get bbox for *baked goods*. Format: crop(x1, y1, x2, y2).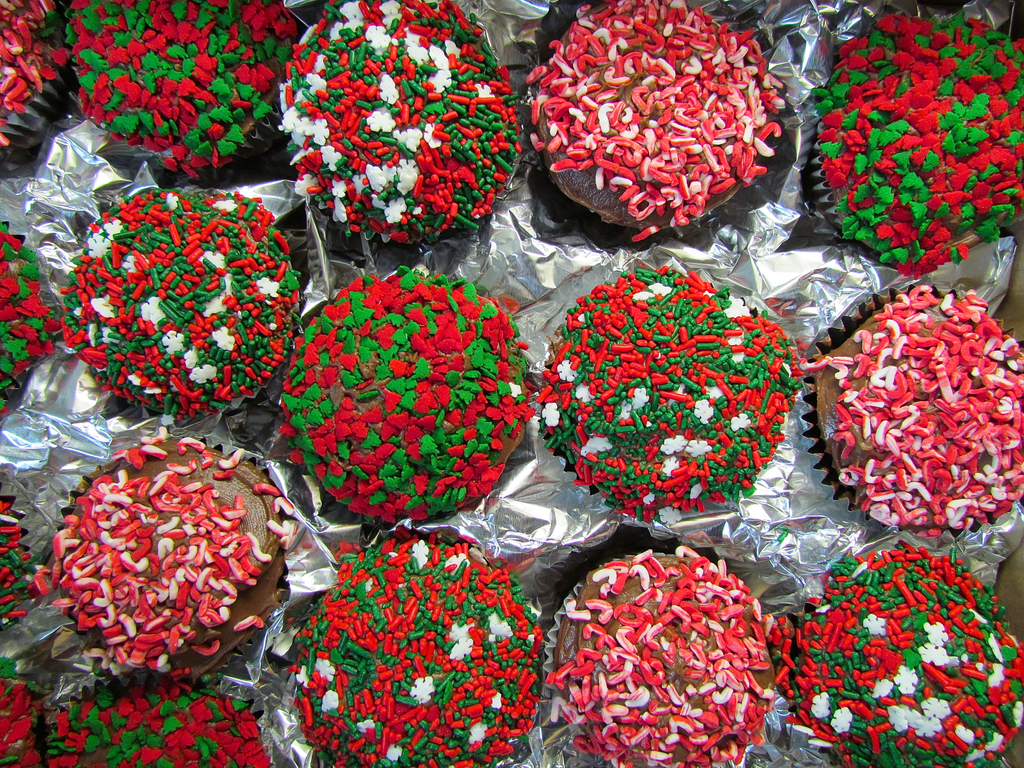
crop(288, 528, 552, 767).
